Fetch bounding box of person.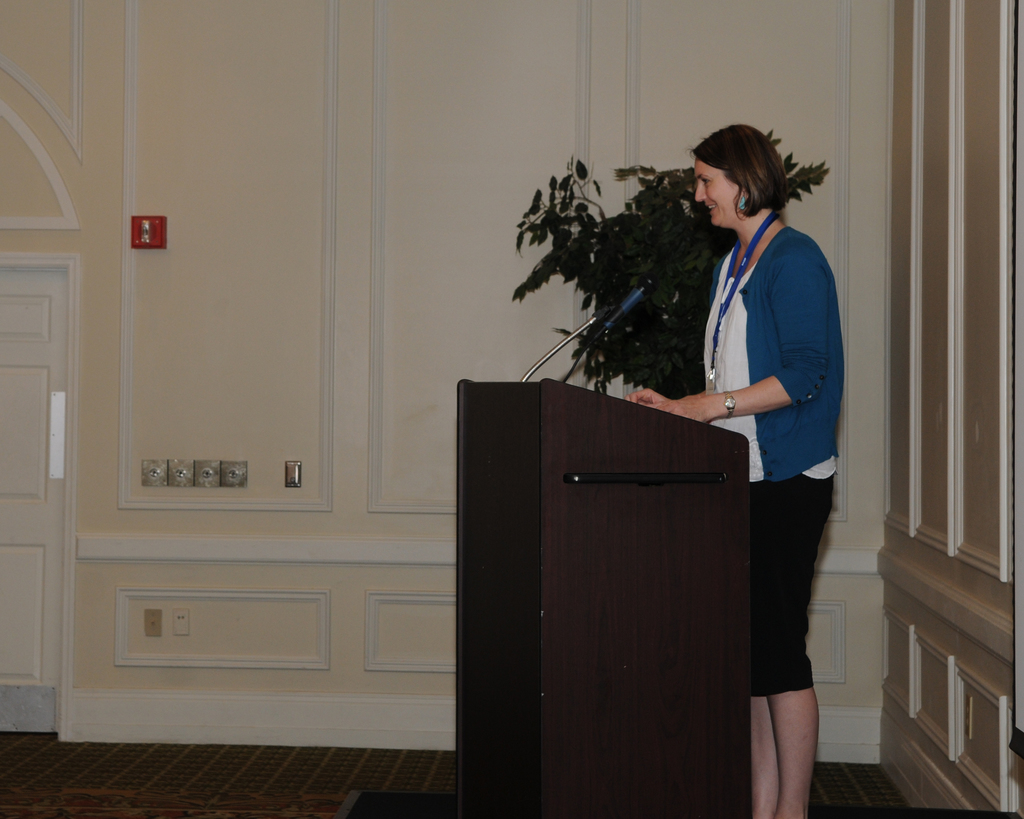
Bbox: (x1=630, y1=121, x2=835, y2=818).
